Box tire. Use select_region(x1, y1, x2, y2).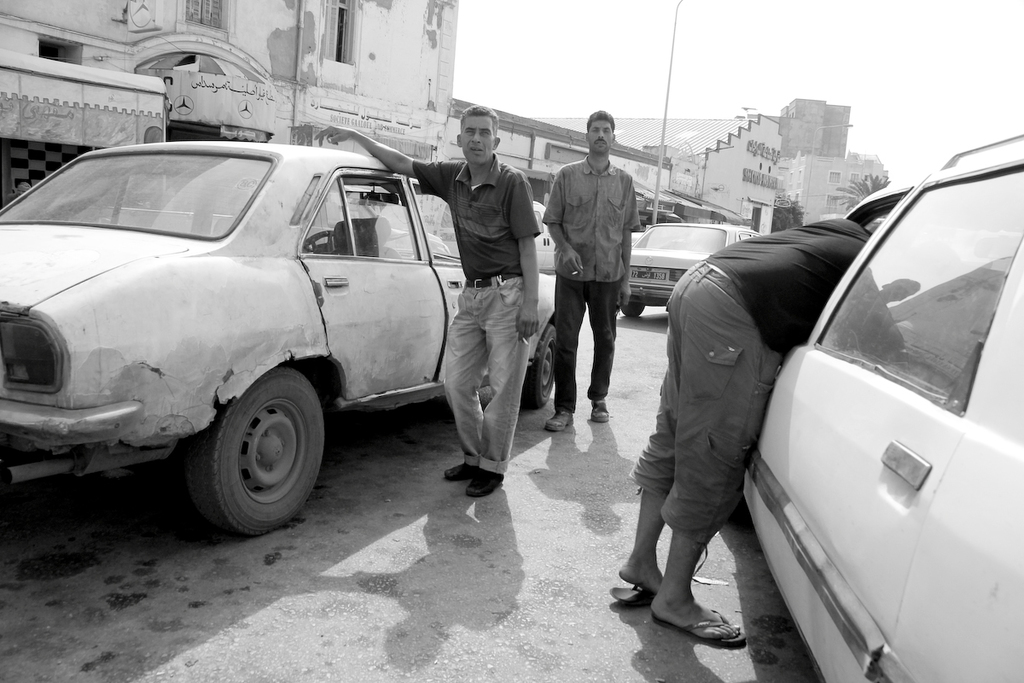
select_region(176, 370, 319, 536).
